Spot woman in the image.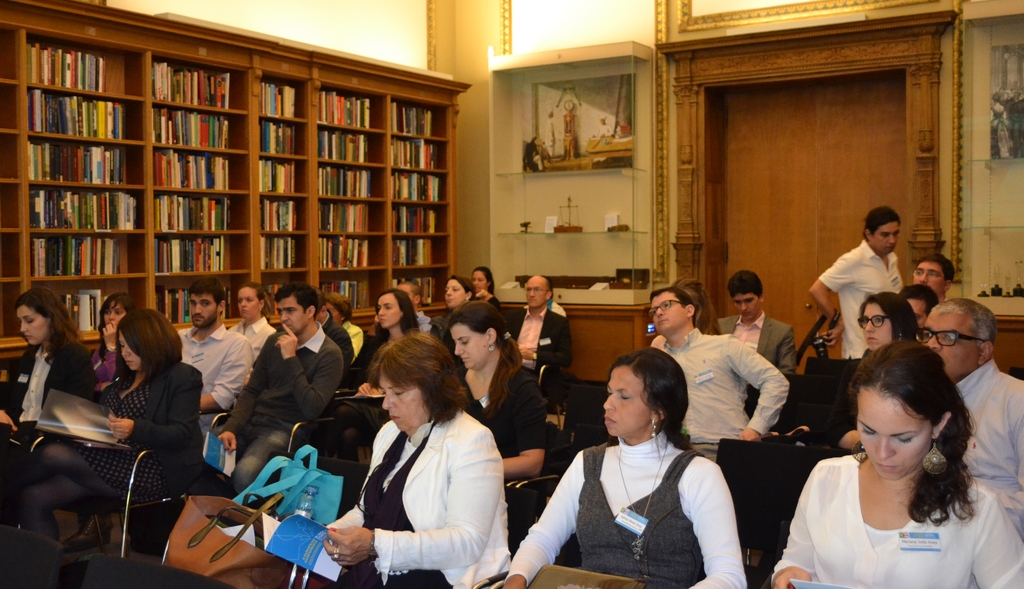
woman found at [x1=344, y1=316, x2=503, y2=588].
